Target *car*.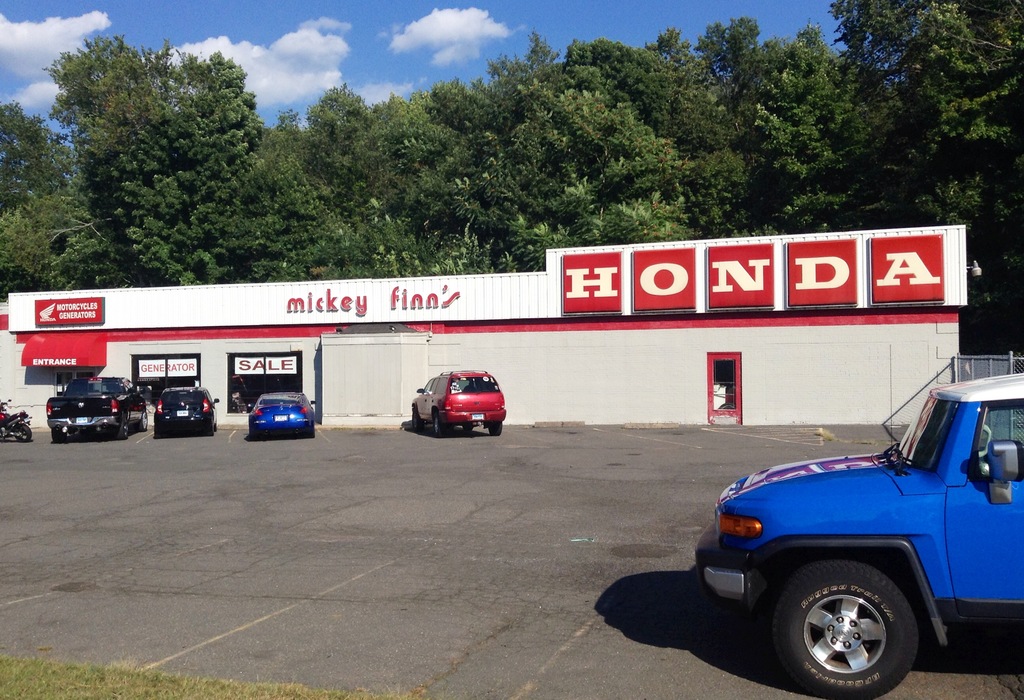
Target region: select_region(152, 386, 220, 434).
